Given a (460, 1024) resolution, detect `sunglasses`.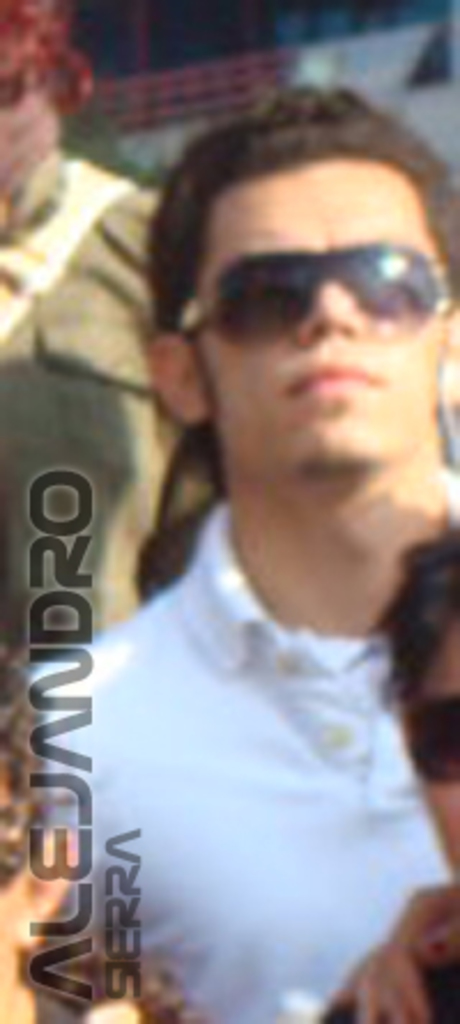
[left=177, top=237, right=458, bottom=345].
